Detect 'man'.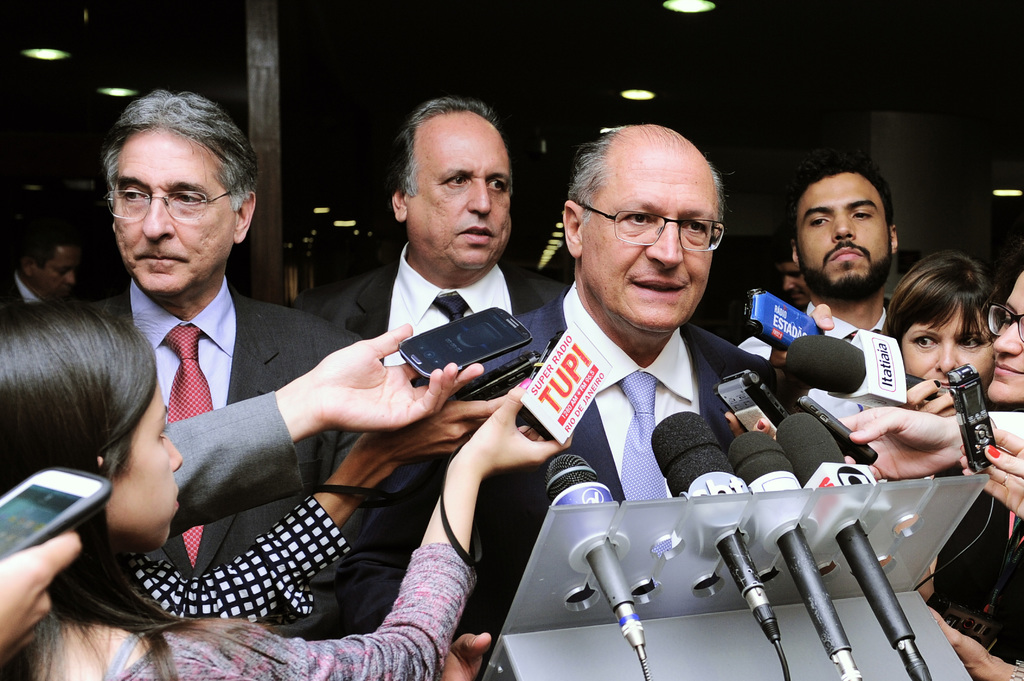
Detected at 54,81,358,597.
